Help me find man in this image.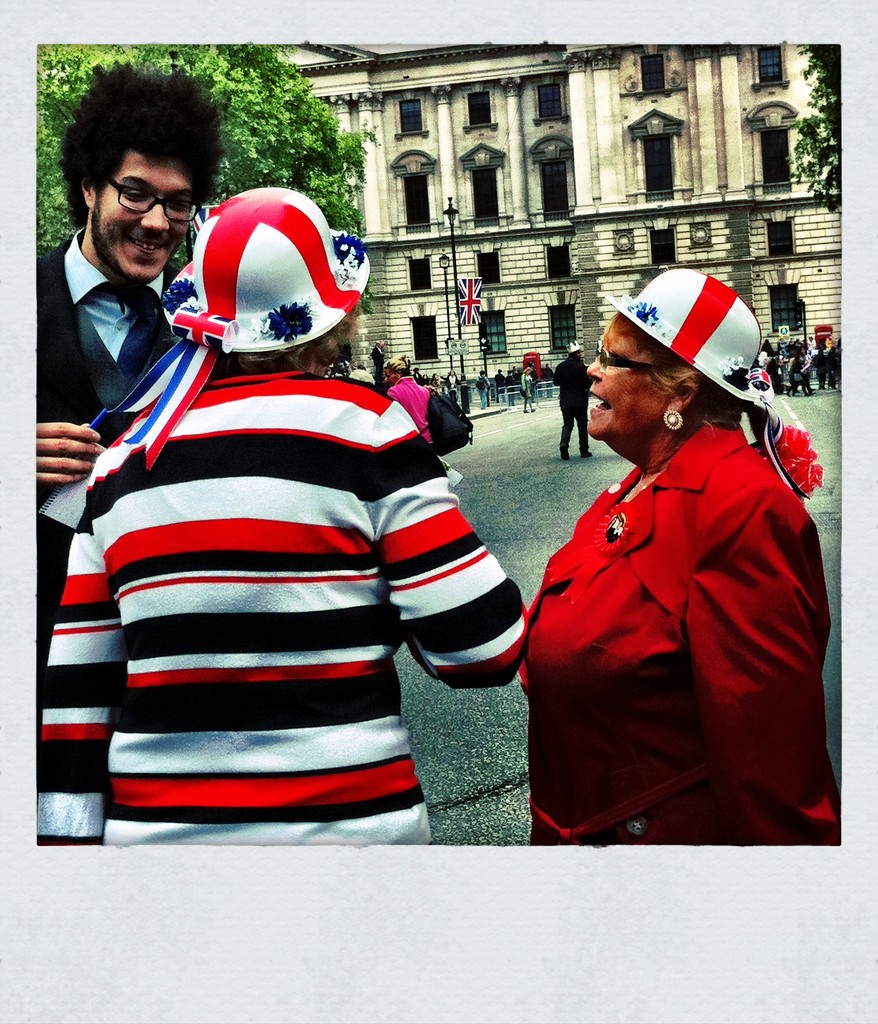
Found it: [x1=34, y1=56, x2=227, y2=497].
